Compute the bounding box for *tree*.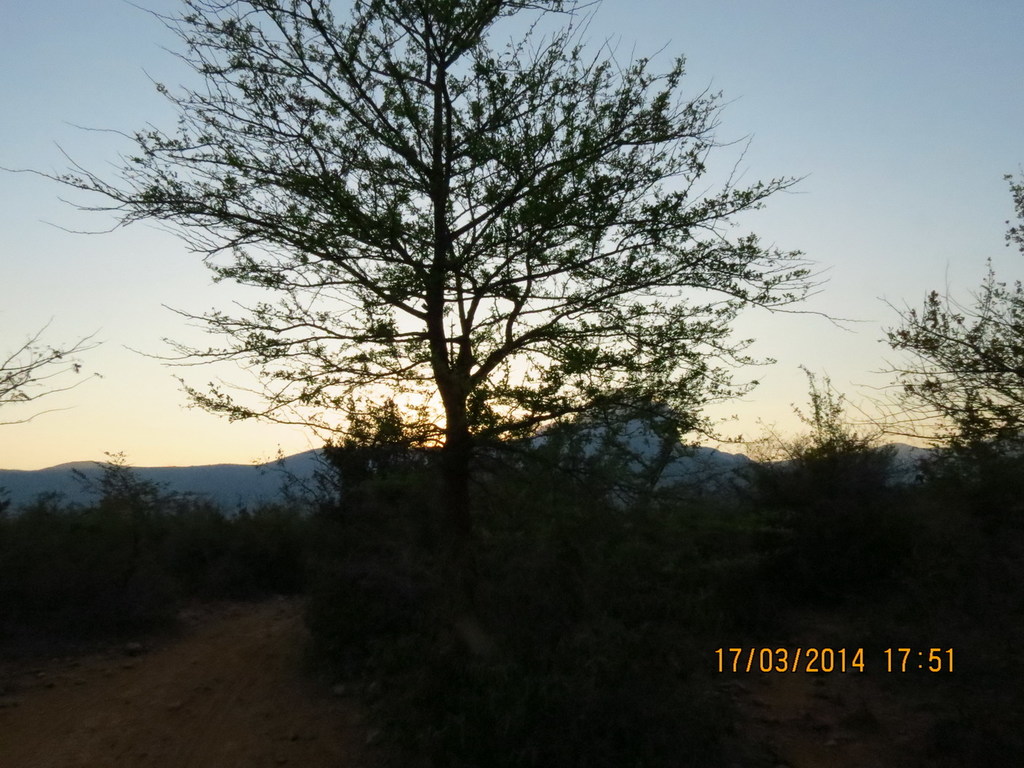
bbox=[3, 0, 876, 560].
